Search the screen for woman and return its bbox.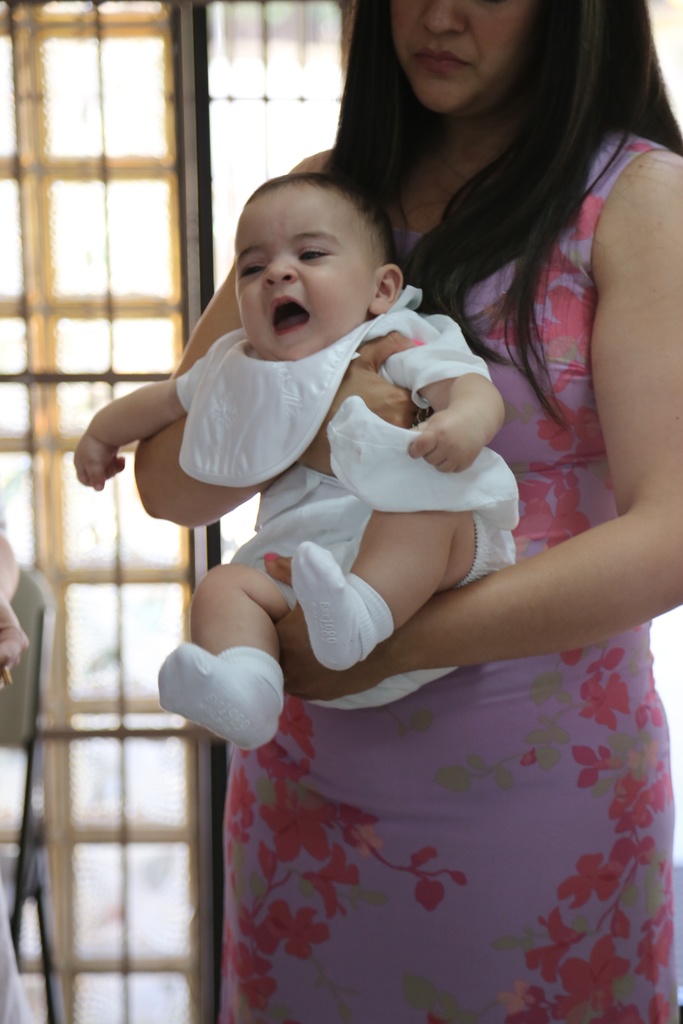
Found: box(149, 0, 682, 1023).
